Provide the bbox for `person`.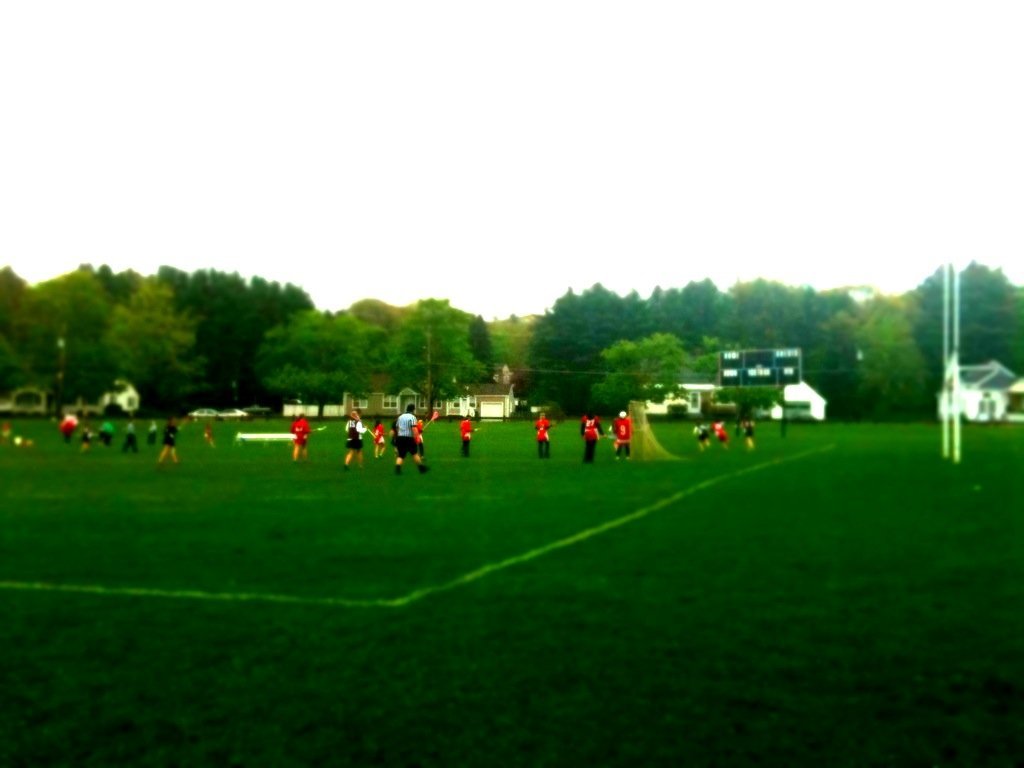
615,411,631,458.
